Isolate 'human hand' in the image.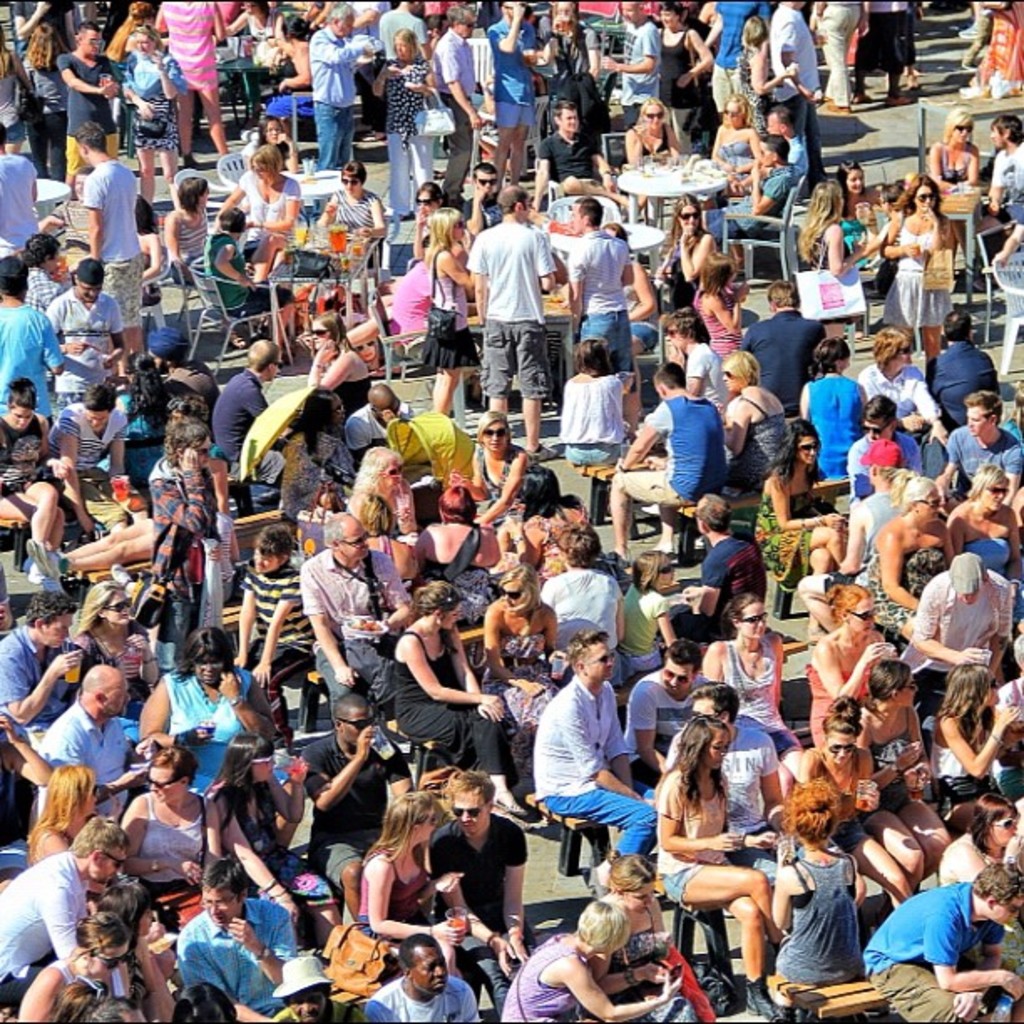
Isolated region: 430 868 467 899.
